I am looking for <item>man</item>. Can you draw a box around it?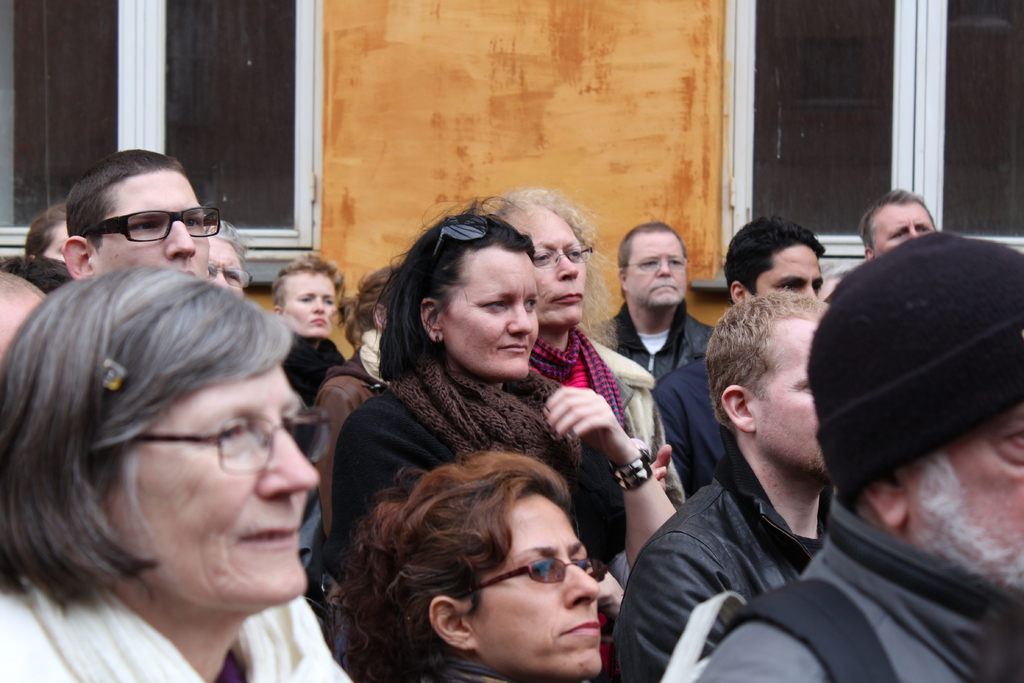
Sure, the bounding box is l=614, t=288, r=832, b=682.
